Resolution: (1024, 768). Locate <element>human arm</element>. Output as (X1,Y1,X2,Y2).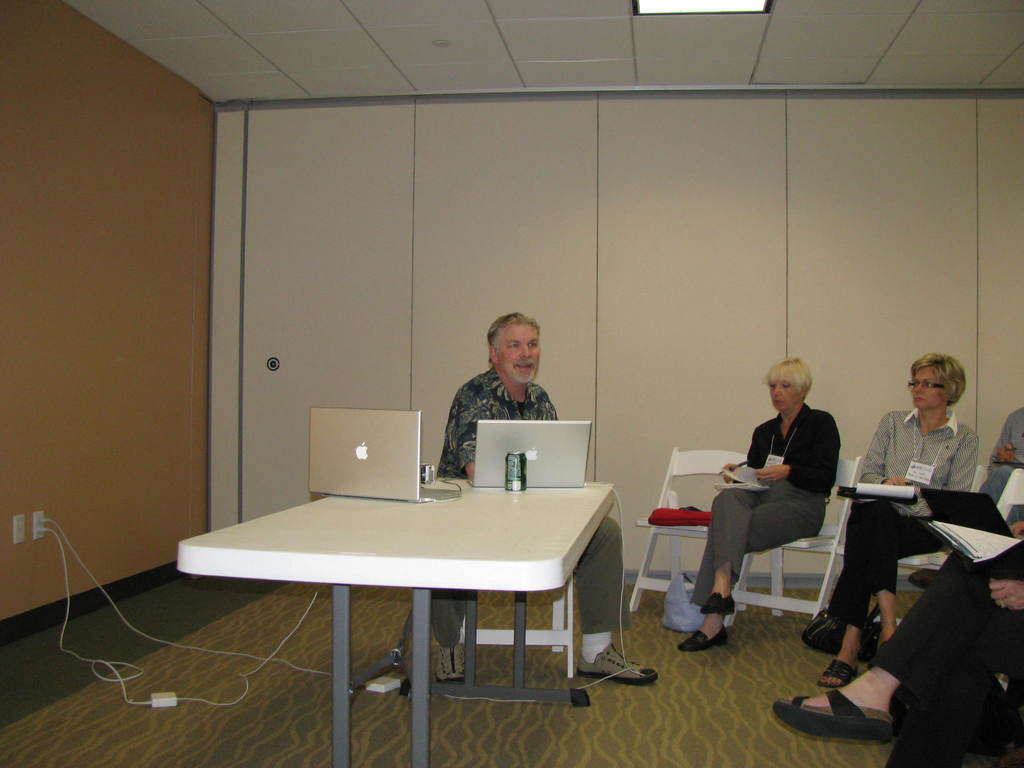
(854,406,910,495).
